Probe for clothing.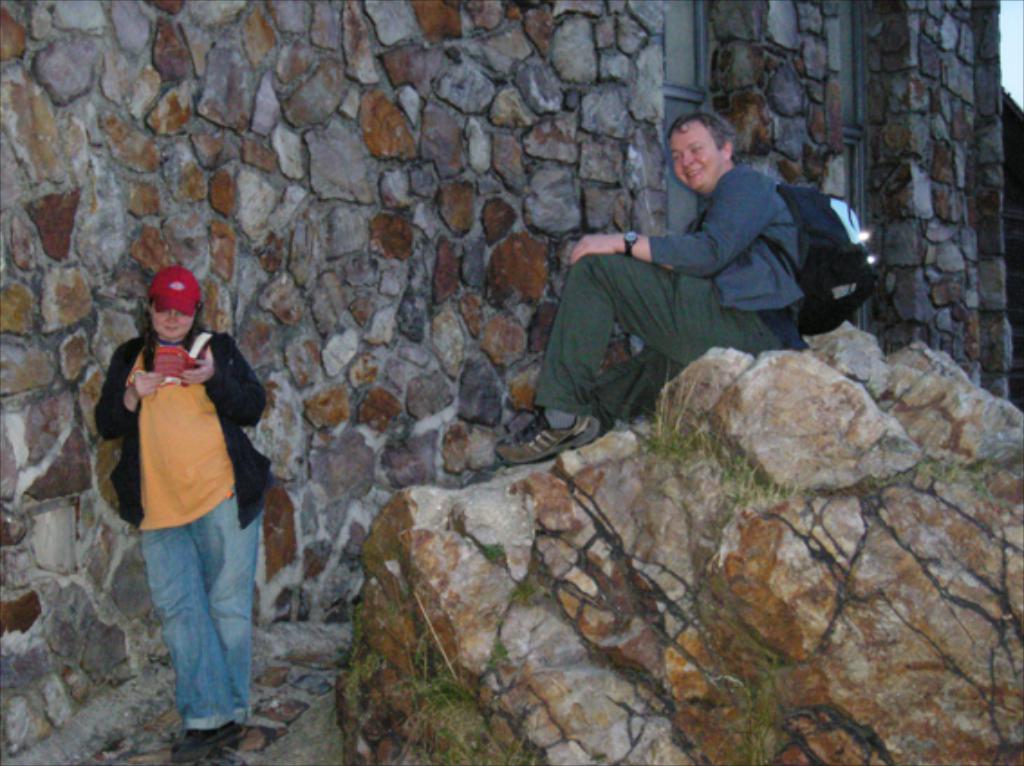
Probe result: bbox(103, 296, 253, 632).
